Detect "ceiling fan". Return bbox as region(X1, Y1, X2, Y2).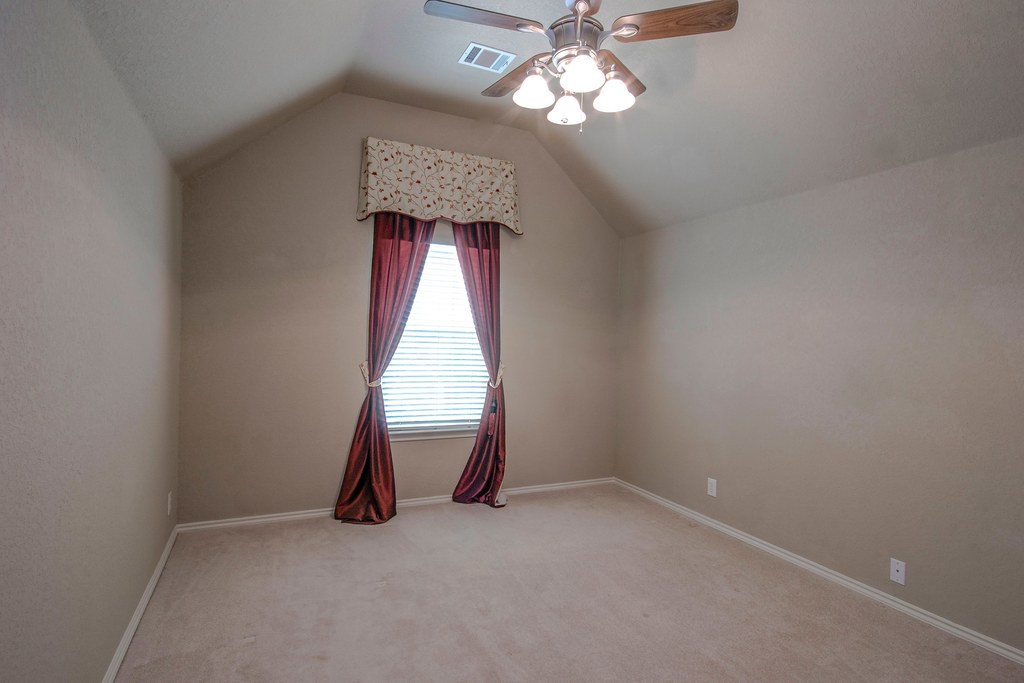
region(422, 0, 737, 137).
